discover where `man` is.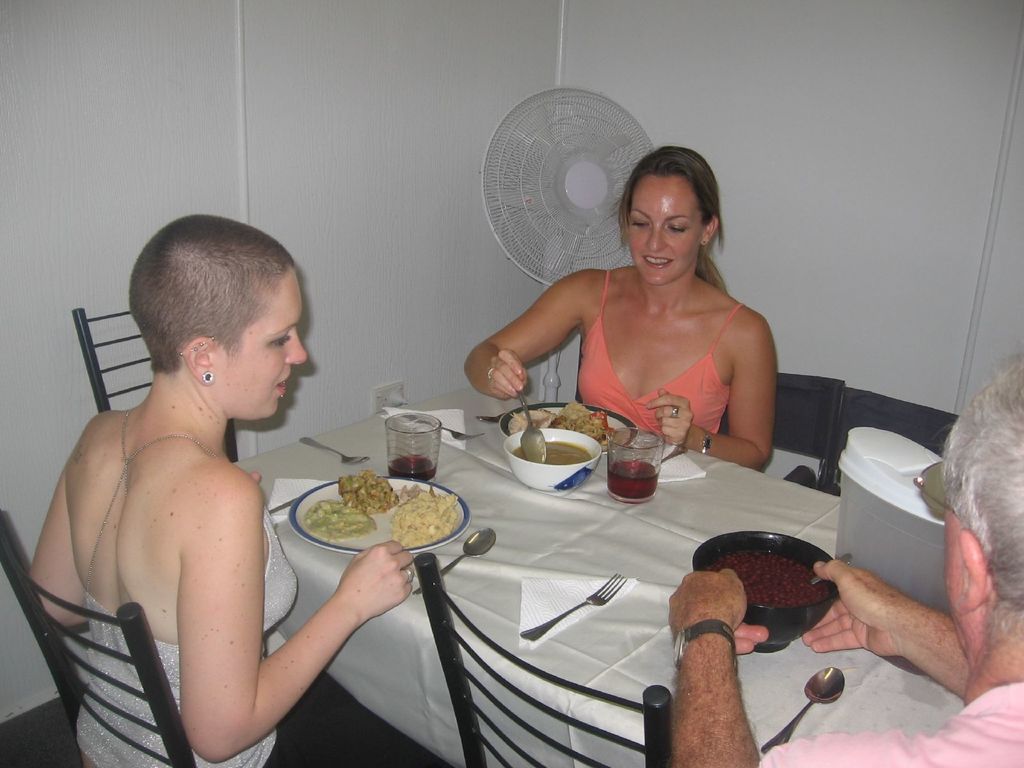
Discovered at <box>666,353,1023,767</box>.
